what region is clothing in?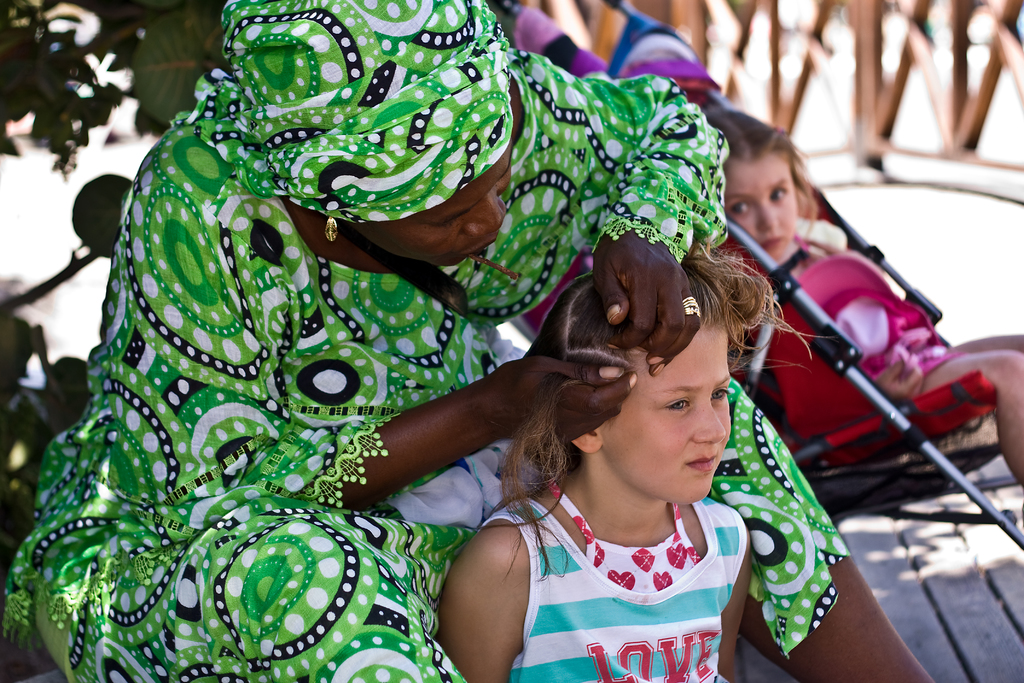
0:0:845:682.
